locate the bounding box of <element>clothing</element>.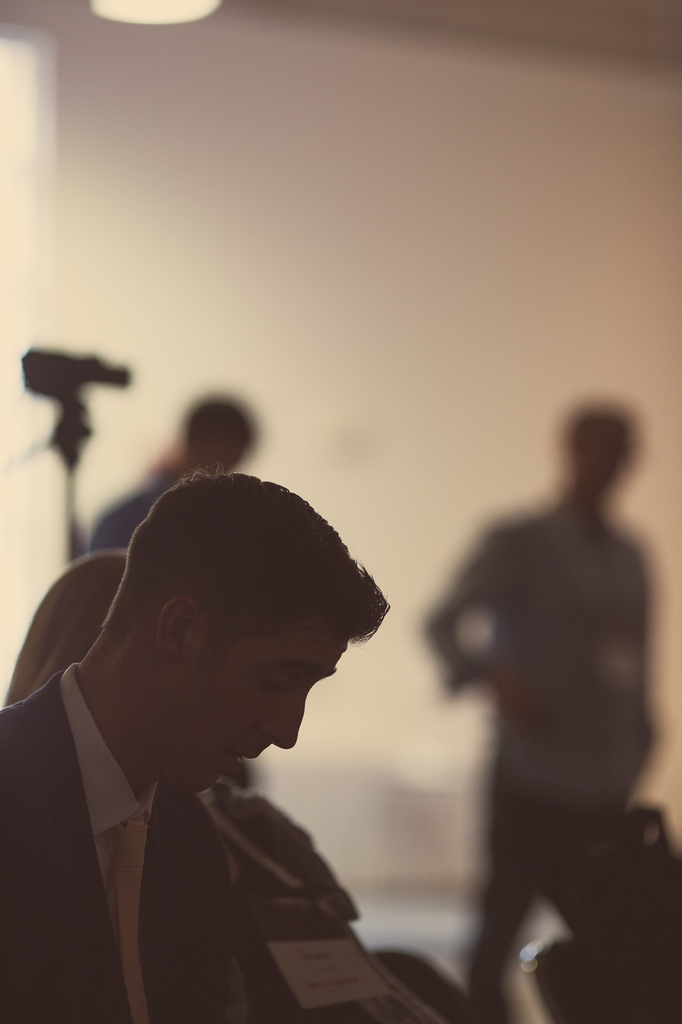
Bounding box: crop(474, 765, 619, 1023).
